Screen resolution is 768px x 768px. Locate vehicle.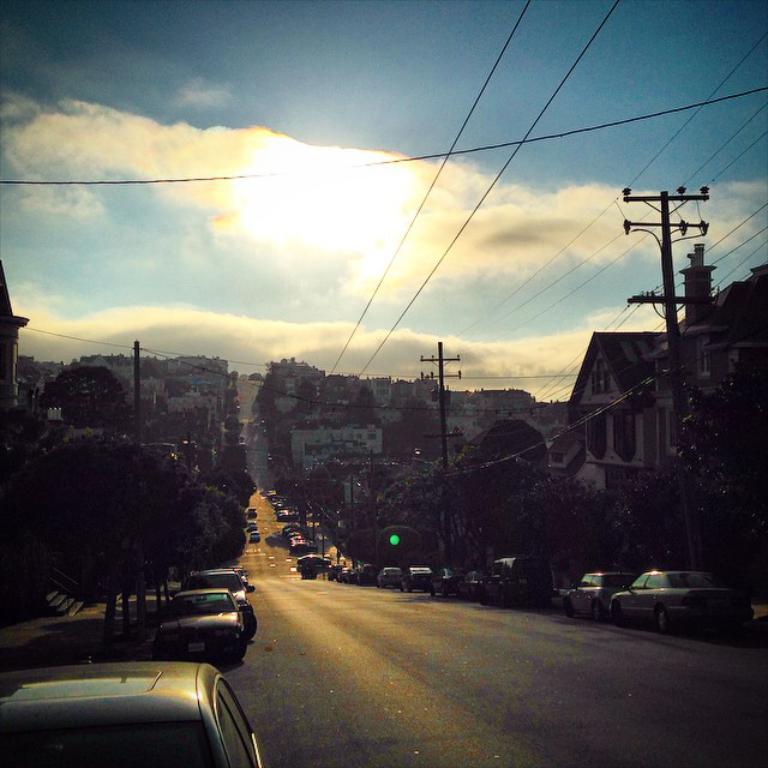
select_region(326, 565, 342, 582).
